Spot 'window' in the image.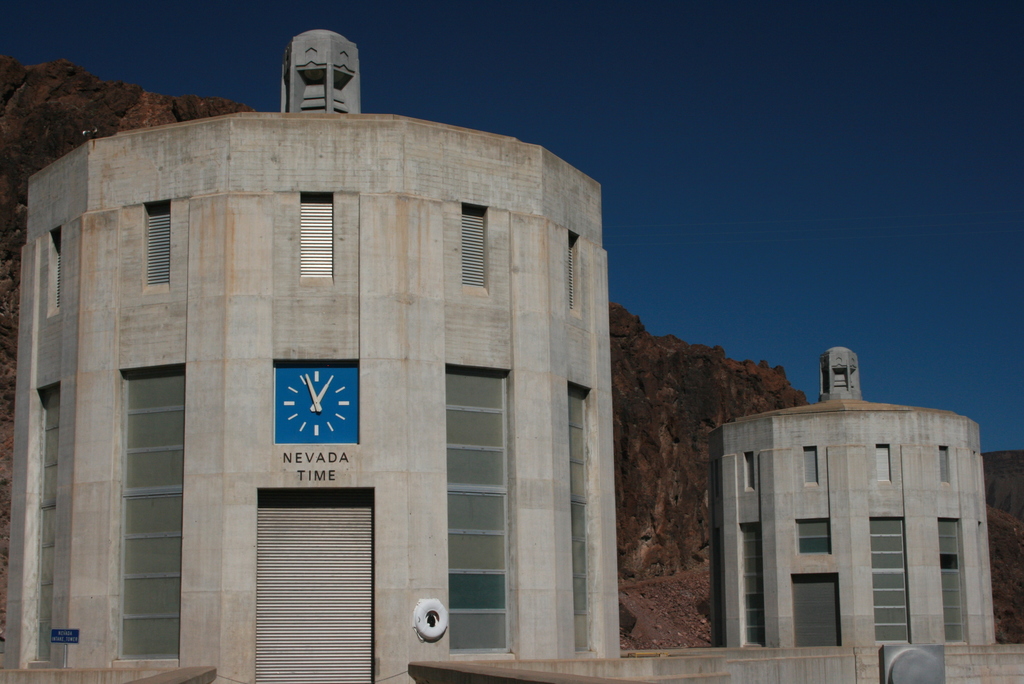
'window' found at bbox(570, 384, 596, 651).
